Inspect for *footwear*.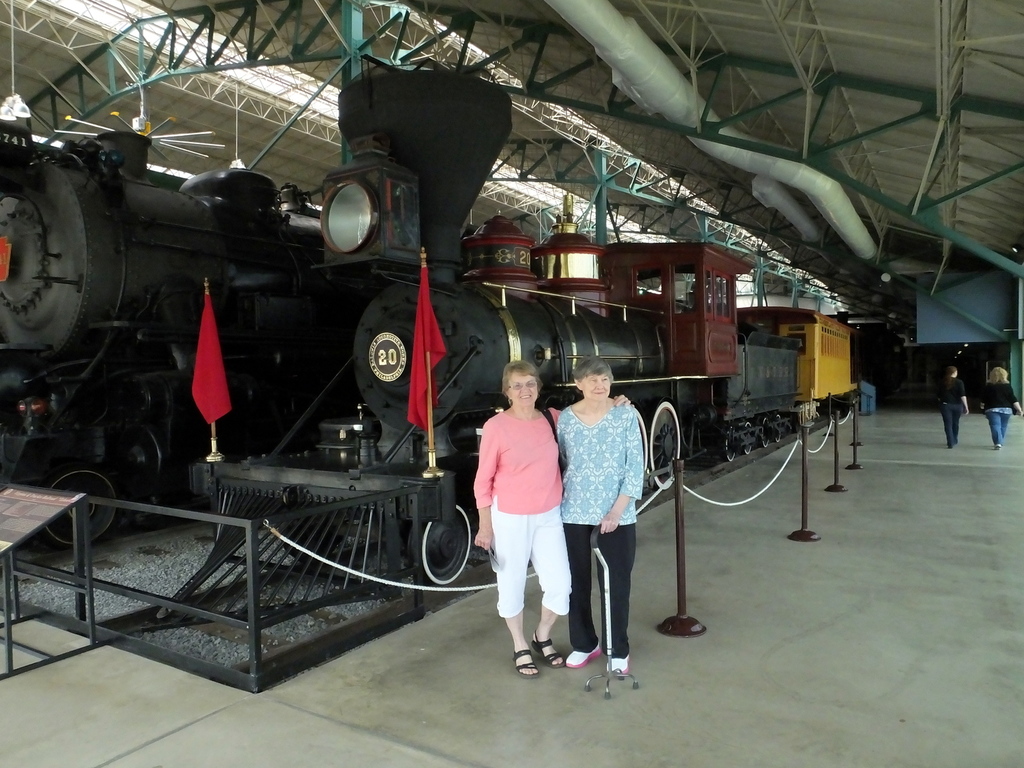
Inspection: (609, 654, 631, 674).
